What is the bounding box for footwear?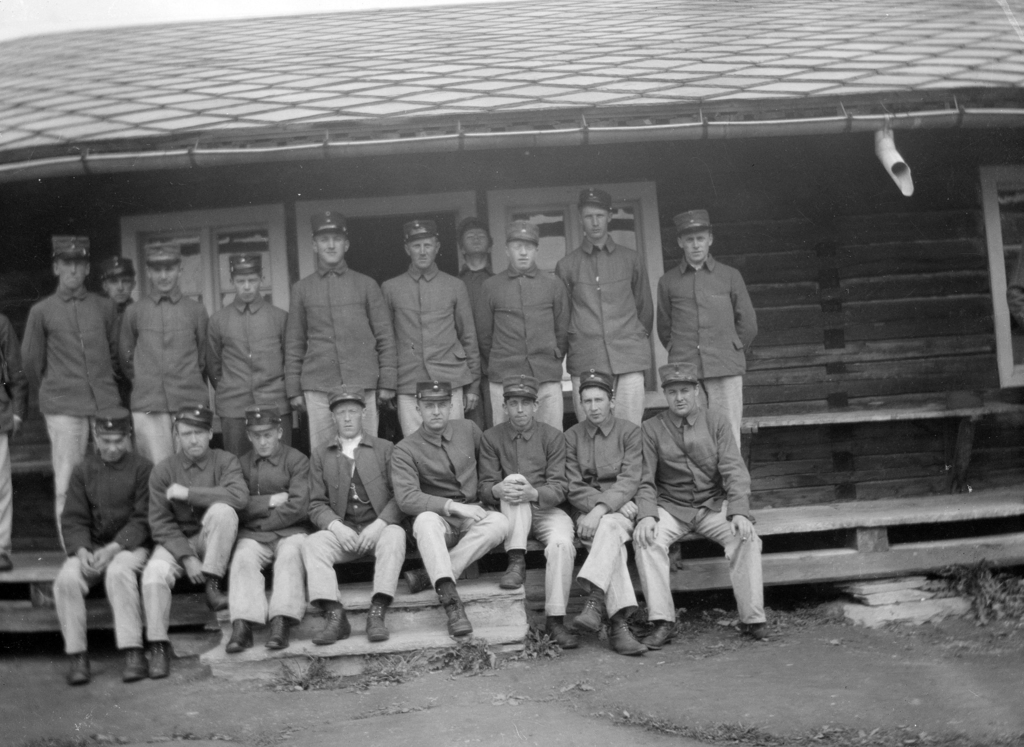
l=740, t=622, r=775, b=637.
